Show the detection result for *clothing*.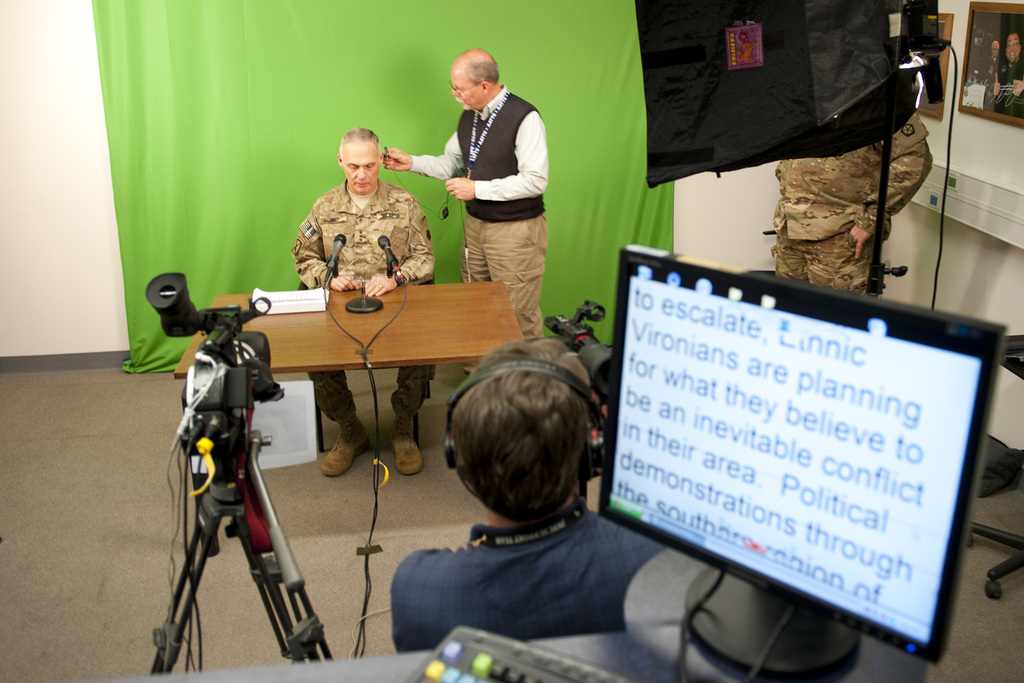
[767, 115, 931, 297].
